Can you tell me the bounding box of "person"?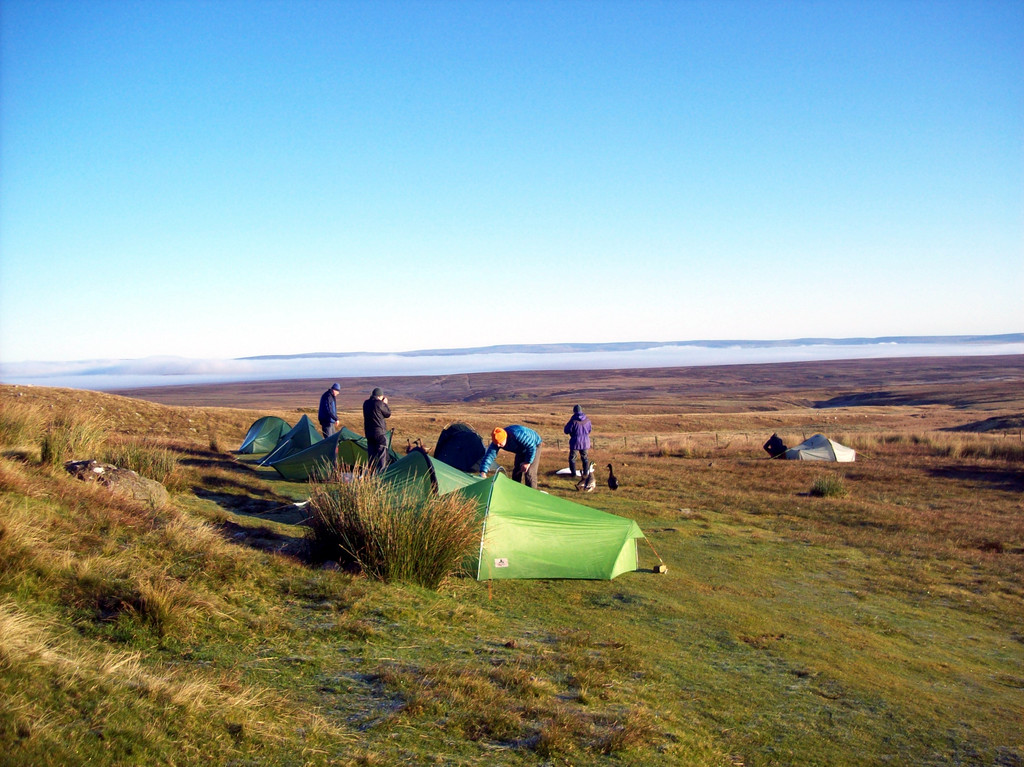
{"left": 545, "top": 400, "right": 604, "bottom": 491}.
